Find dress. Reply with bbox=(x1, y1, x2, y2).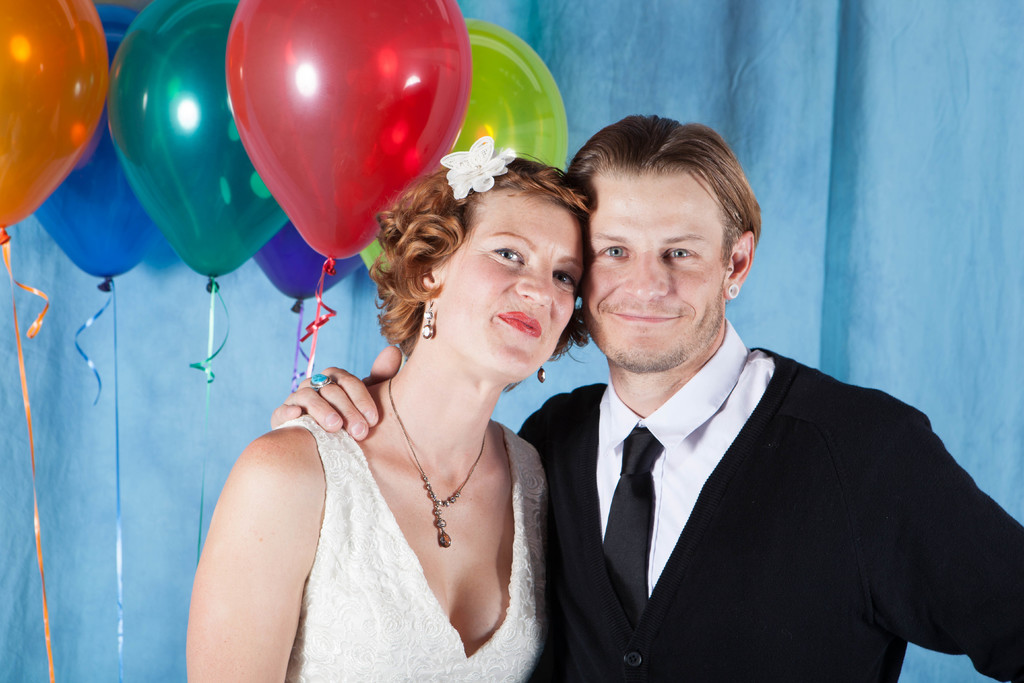
bbox=(269, 405, 542, 682).
